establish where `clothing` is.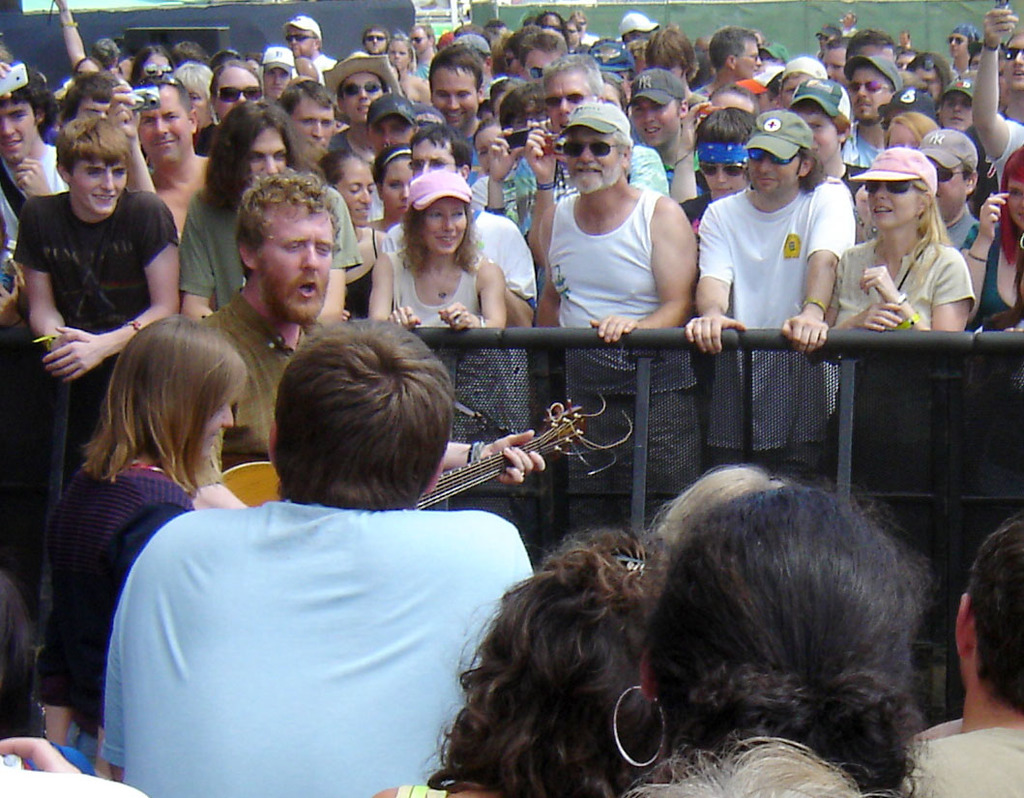
Established at x1=167 y1=175 x2=366 y2=314.
